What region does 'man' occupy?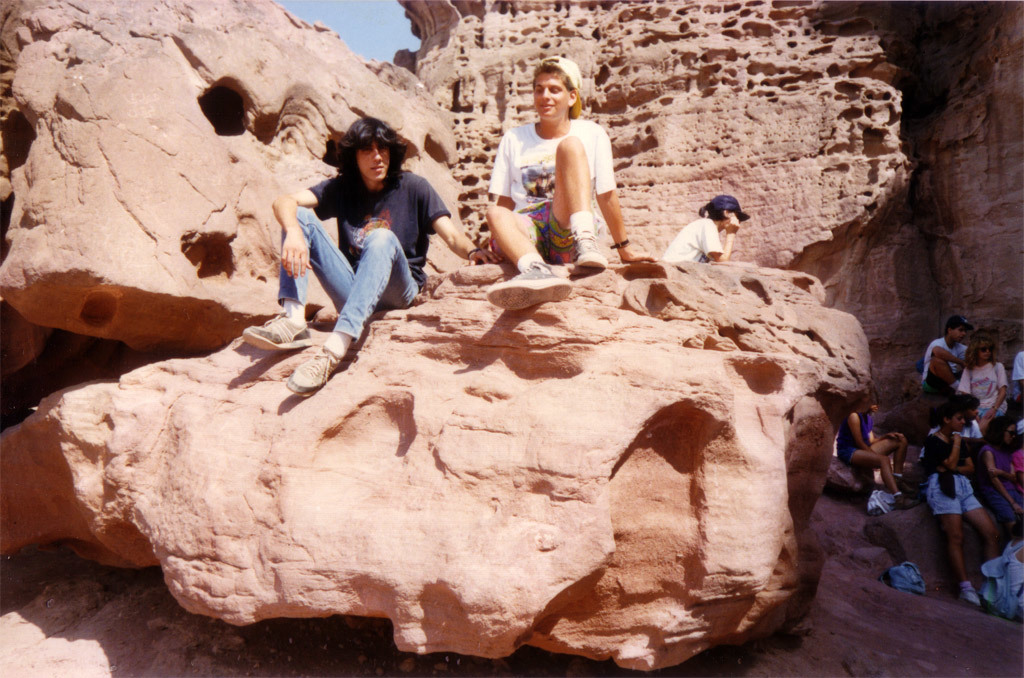
region(489, 68, 634, 252).
